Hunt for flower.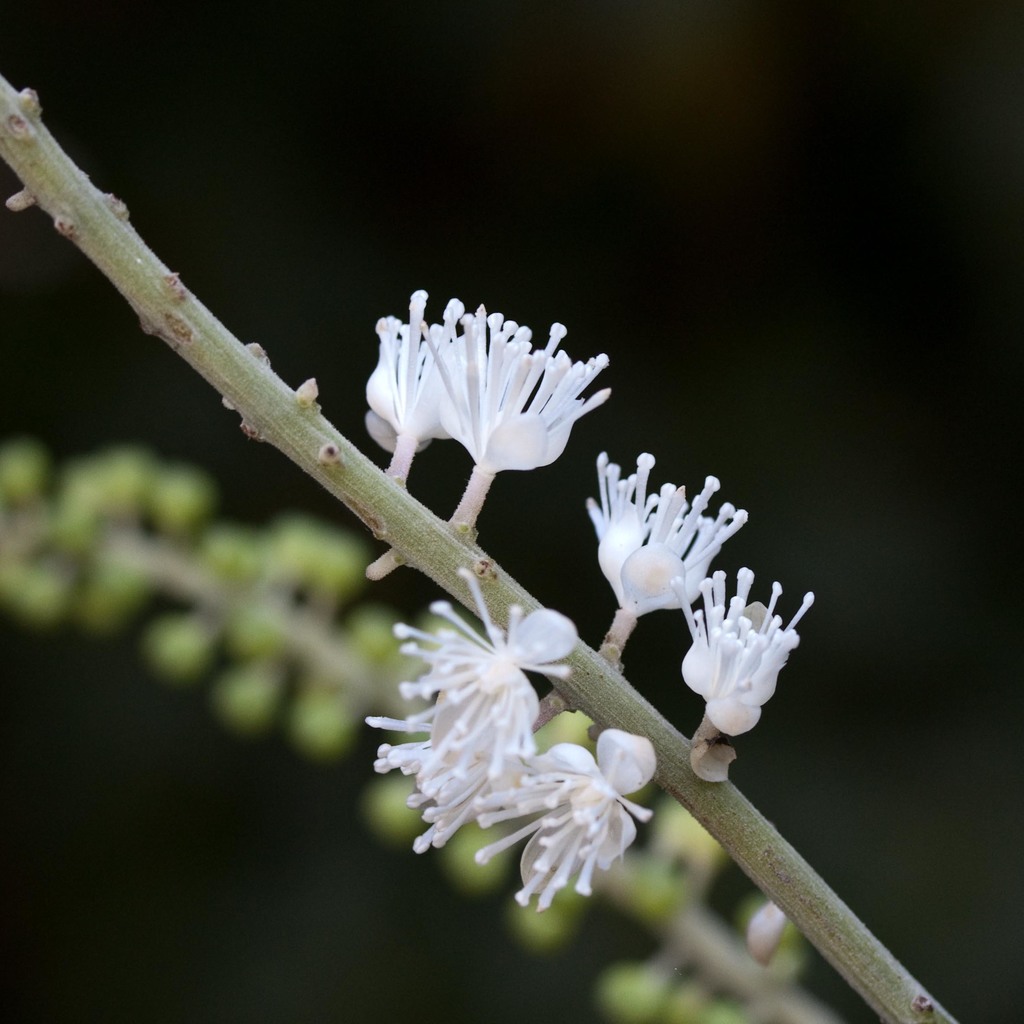
Hunted down at {"left": 481, "top": 724, "right": 652, "bottom": 909}.
